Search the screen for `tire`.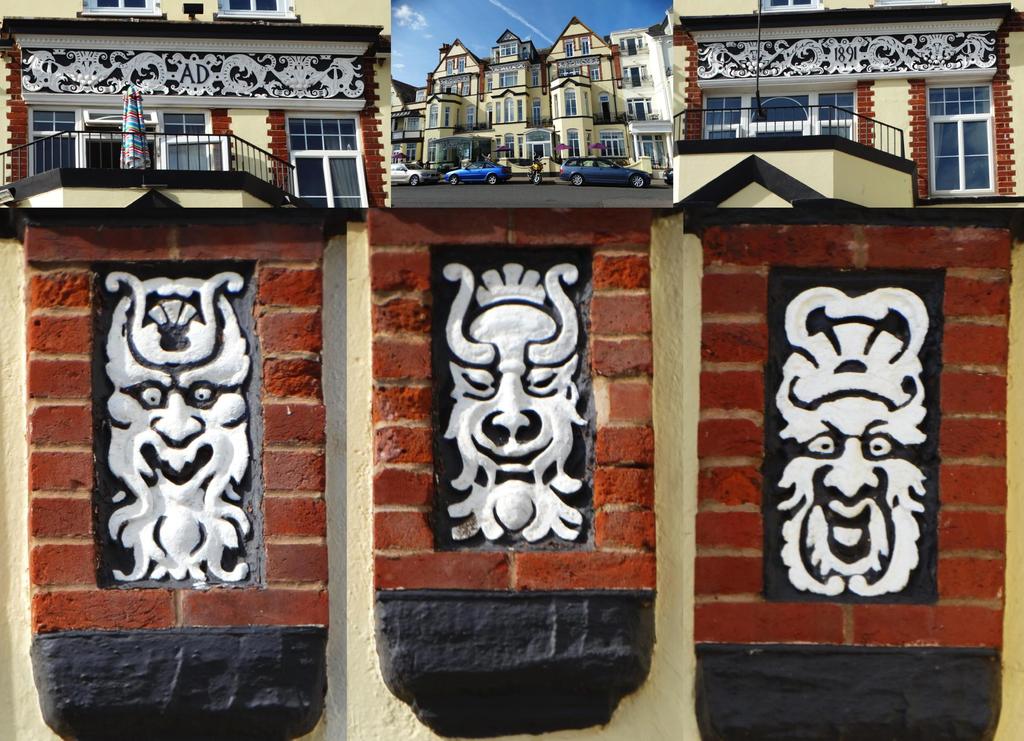
Found at detection(485, 173, 498, 184).
